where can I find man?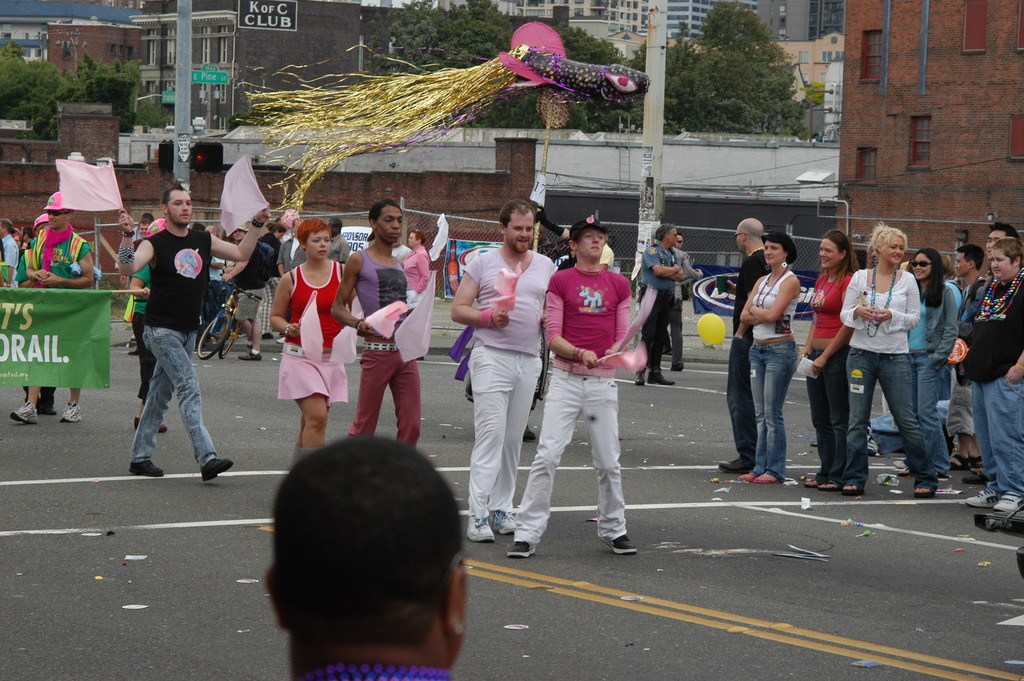
You can find it at [989, 225, 1021, 267].
